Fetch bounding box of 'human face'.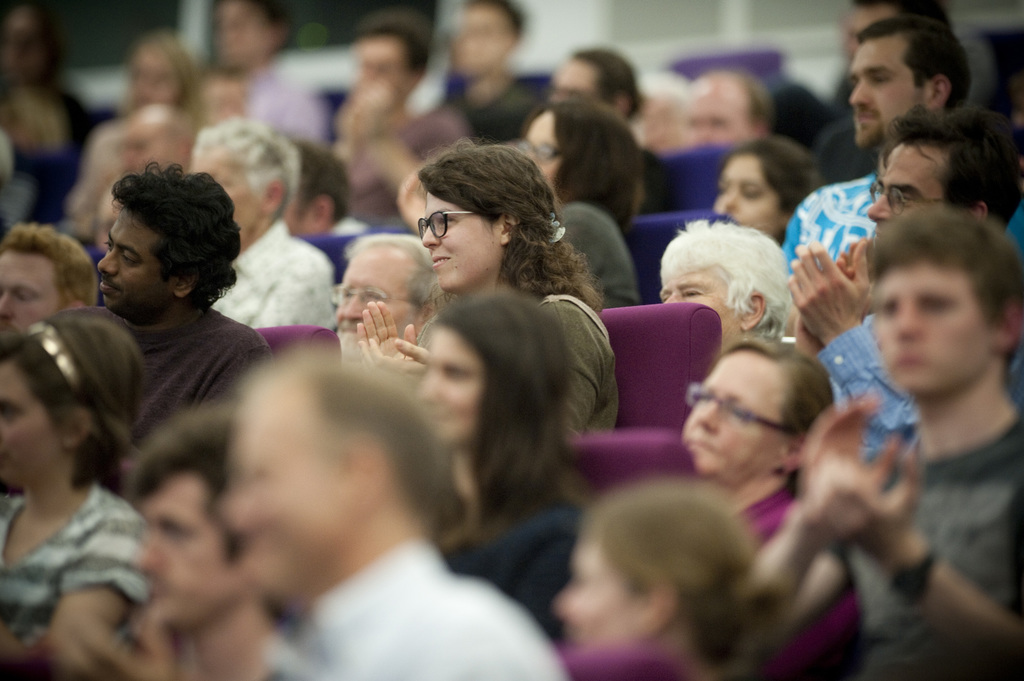
Bbox: x1=416 y1=335 x2=483 y2=440.
